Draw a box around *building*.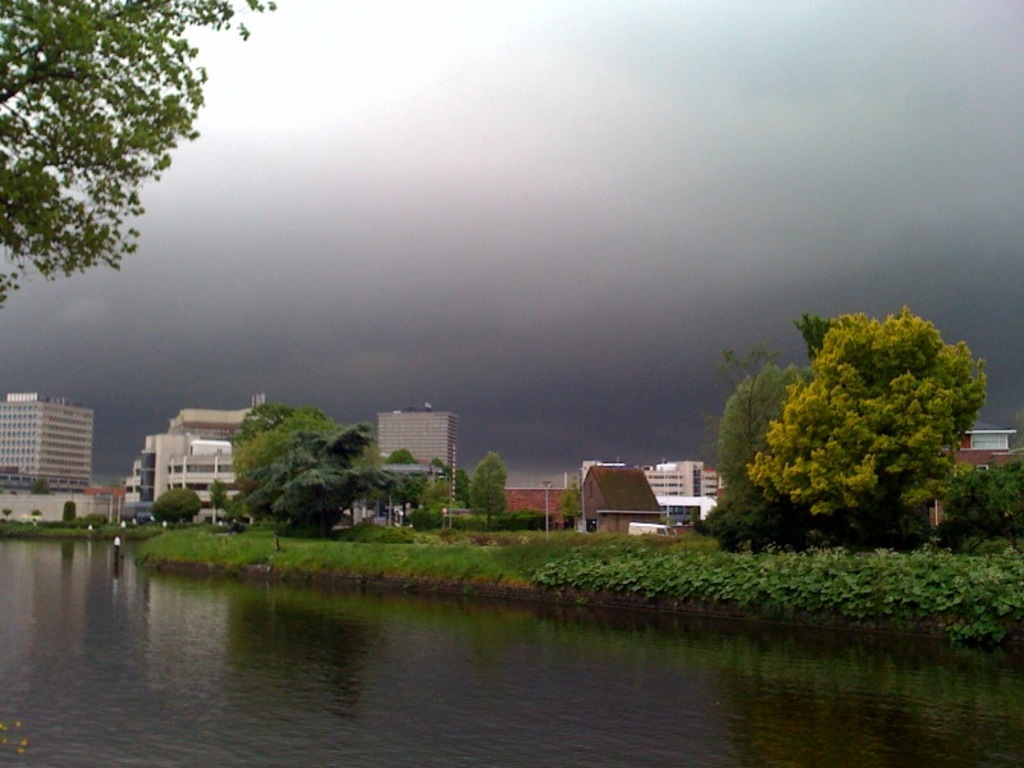
(580, 460, 726, 532).
